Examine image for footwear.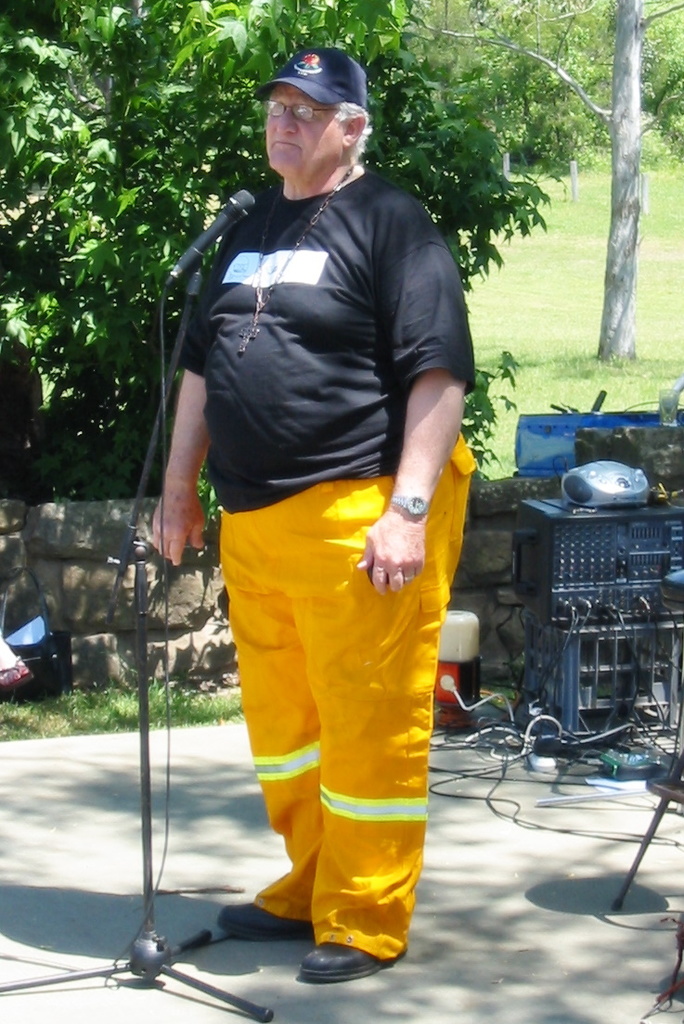
Examination result: 210, 901, 313, 945.
